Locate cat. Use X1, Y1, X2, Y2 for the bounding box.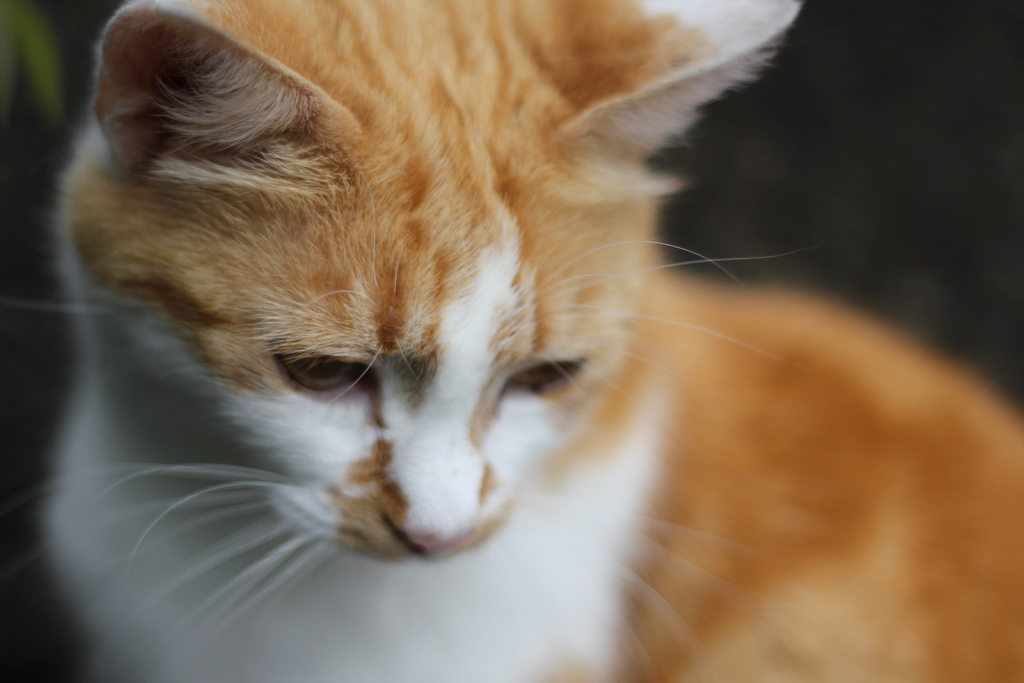
25, 0, 1023, 682.
